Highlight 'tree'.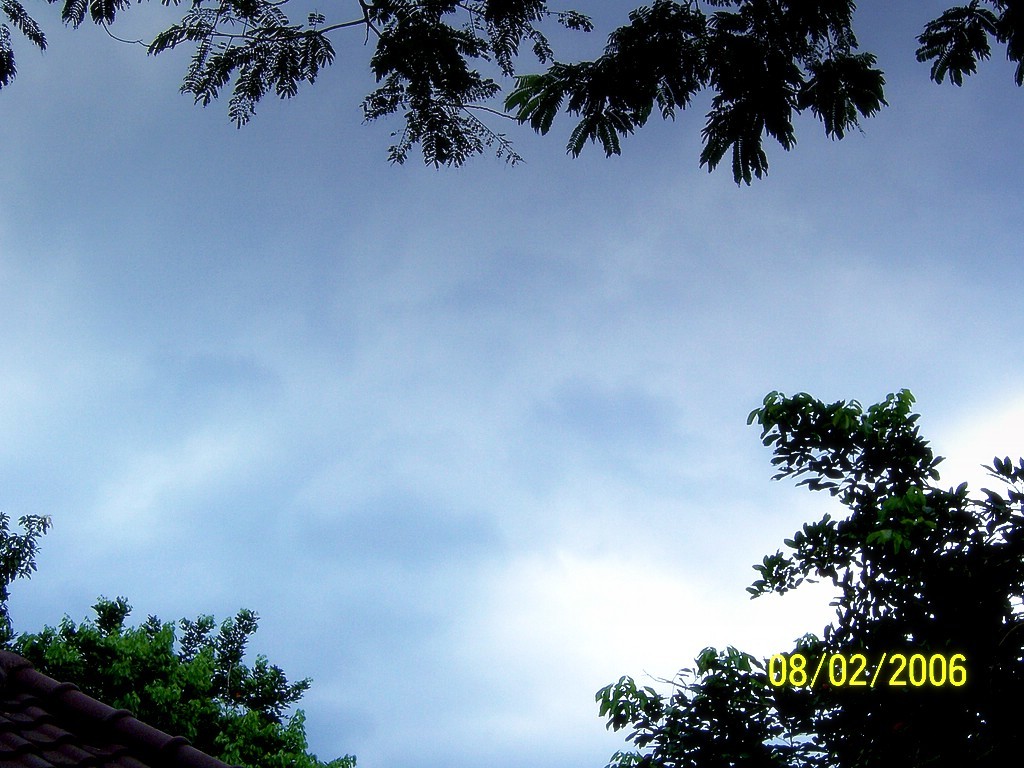
Highlighted region: (left=599, top=387, right=1023, bottom=767).
